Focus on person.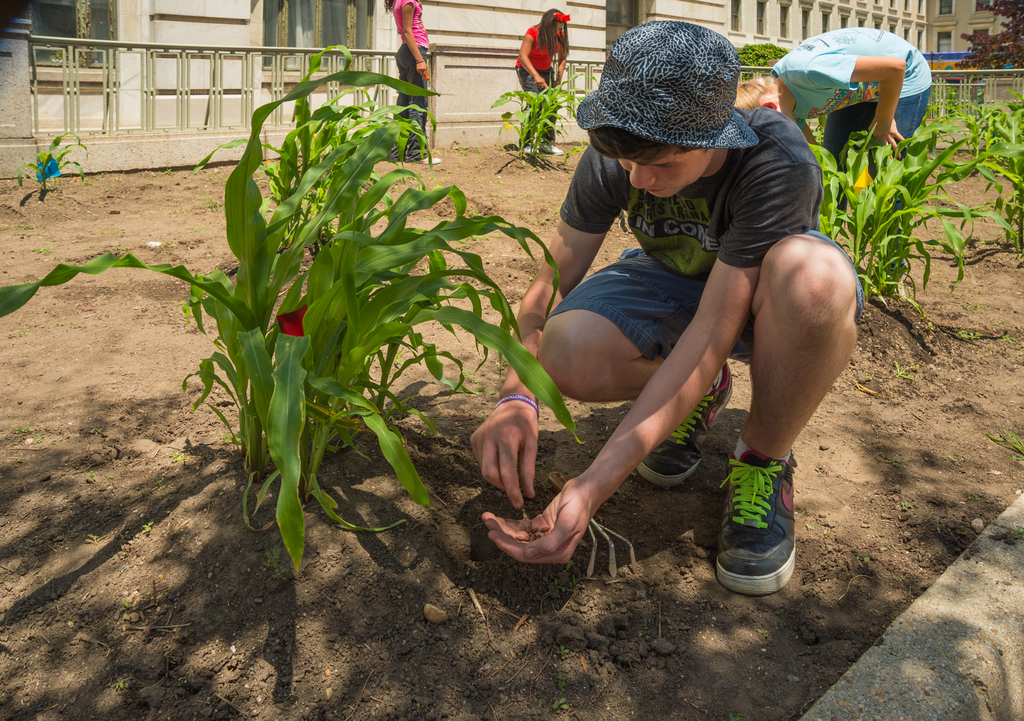
Focused at 469, 22, 858, 598.
